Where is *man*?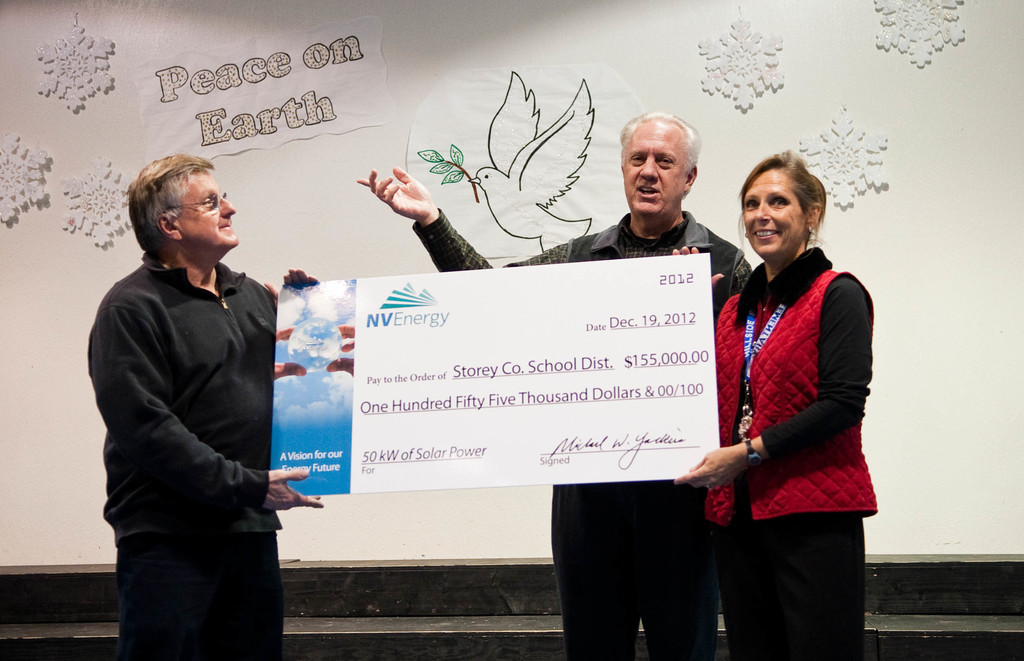
(354, 108, 763, 660).
